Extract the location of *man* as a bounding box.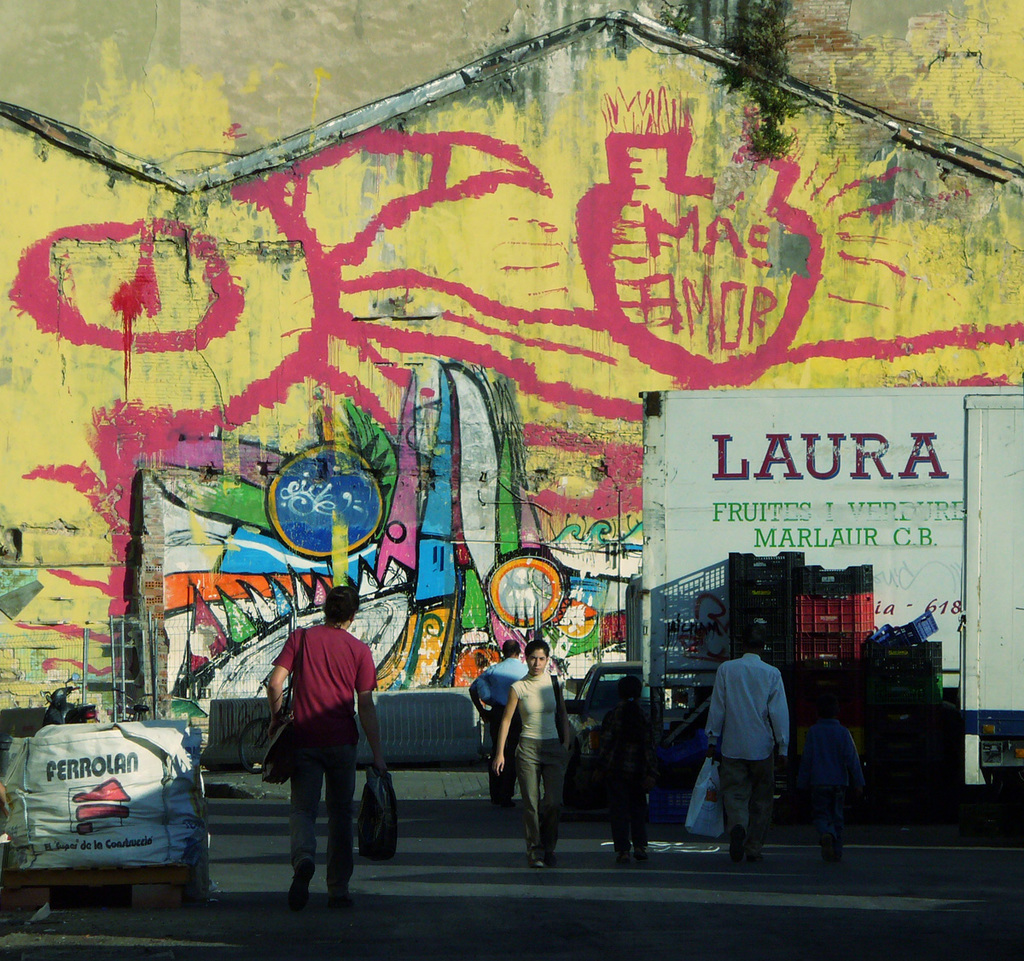
[x1=470, y1=637, x2=520, y2=778].
